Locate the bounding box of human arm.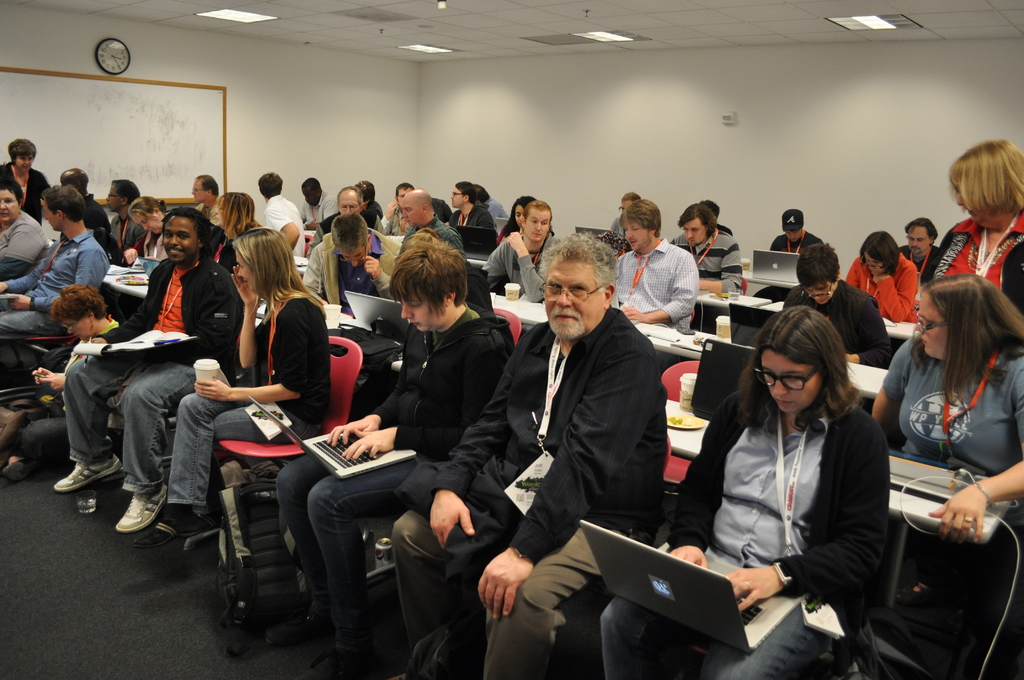
Bounding box: detection(228, 264, 269, 369).
